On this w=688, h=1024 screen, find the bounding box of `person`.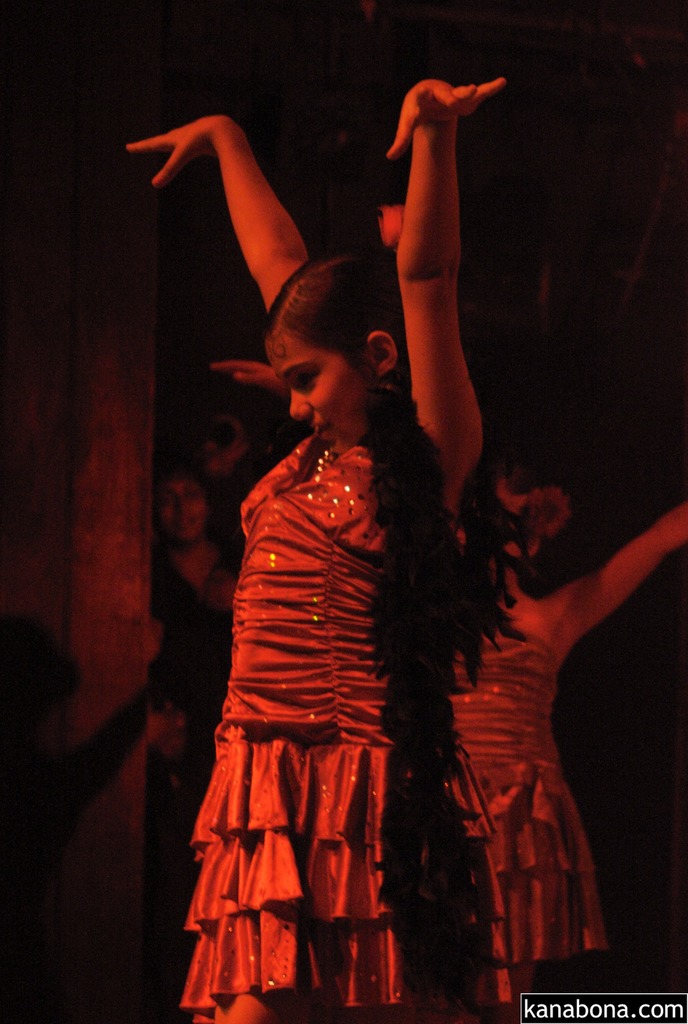
Bounding box: l=423, t=447, r=687, b=998.
